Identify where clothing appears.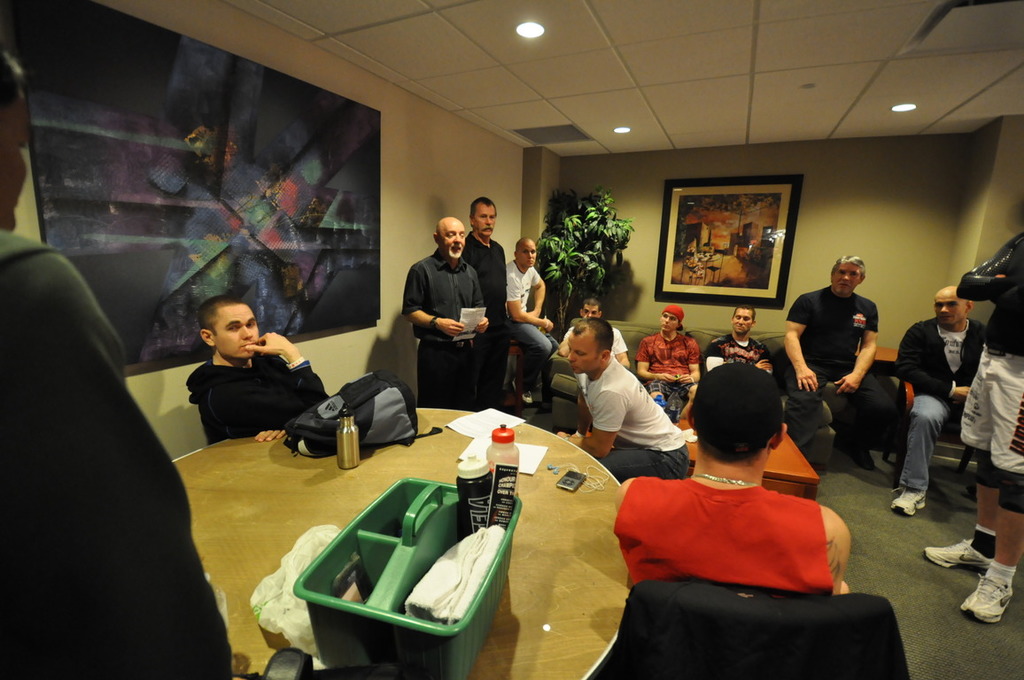
Appears at [left=888, top=323, right=991, bottom=501].
